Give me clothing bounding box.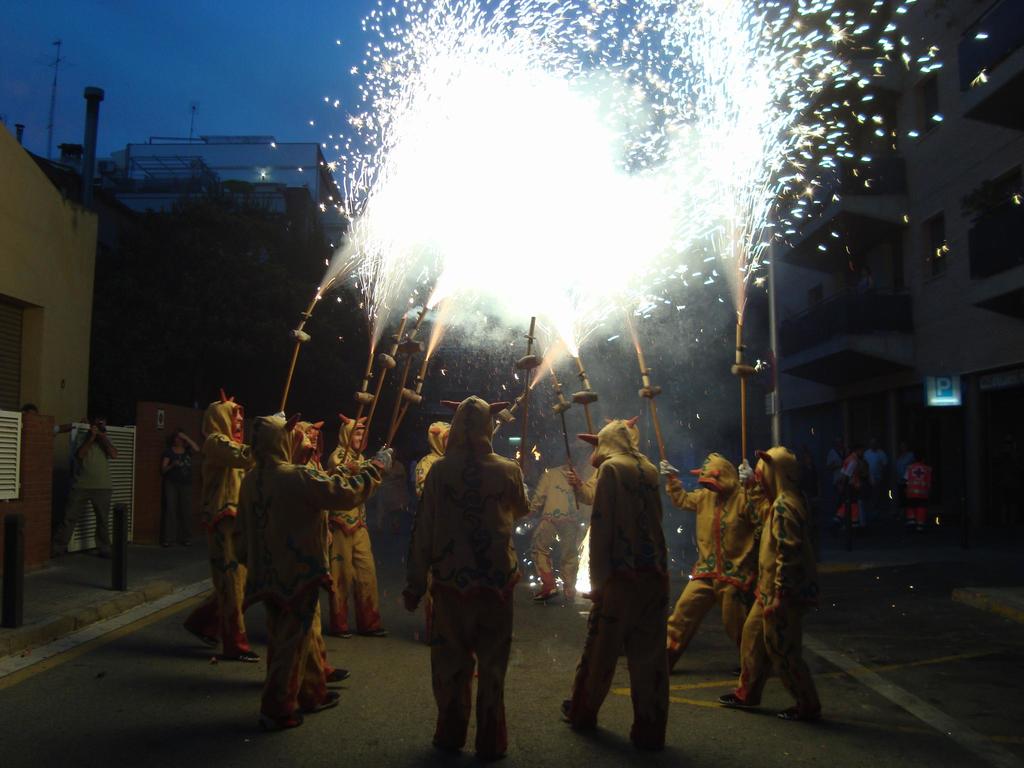
left=157, top=447, right=201, bottom=542.
